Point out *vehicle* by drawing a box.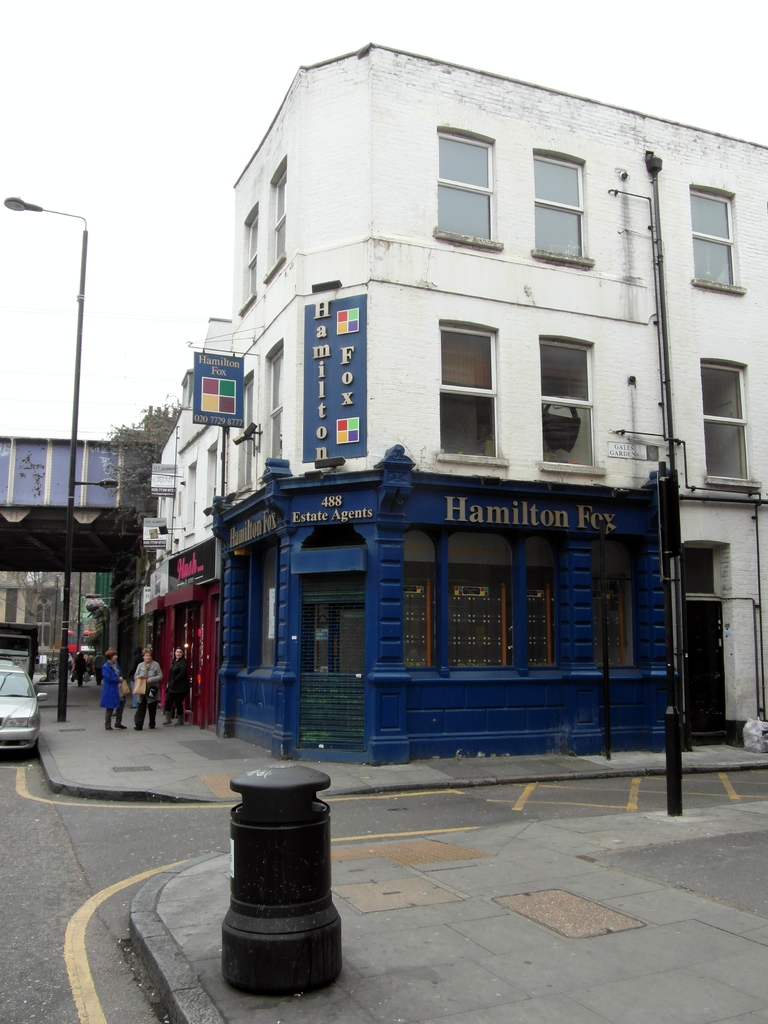
bbox(0, 662, 50, 756).
